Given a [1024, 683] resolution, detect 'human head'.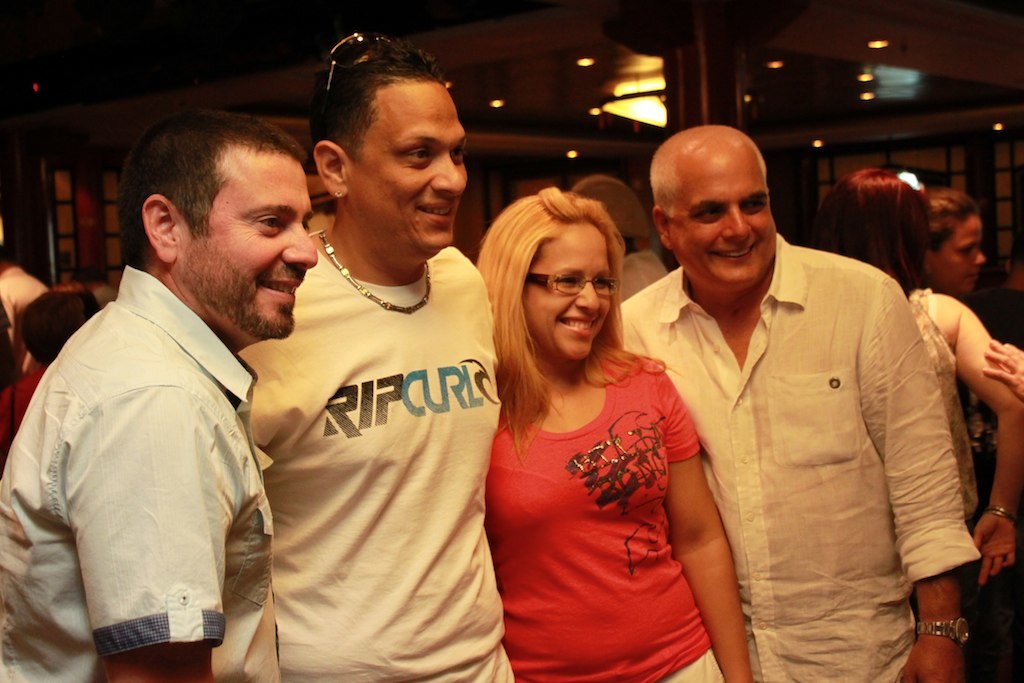
920:186:985:296.
